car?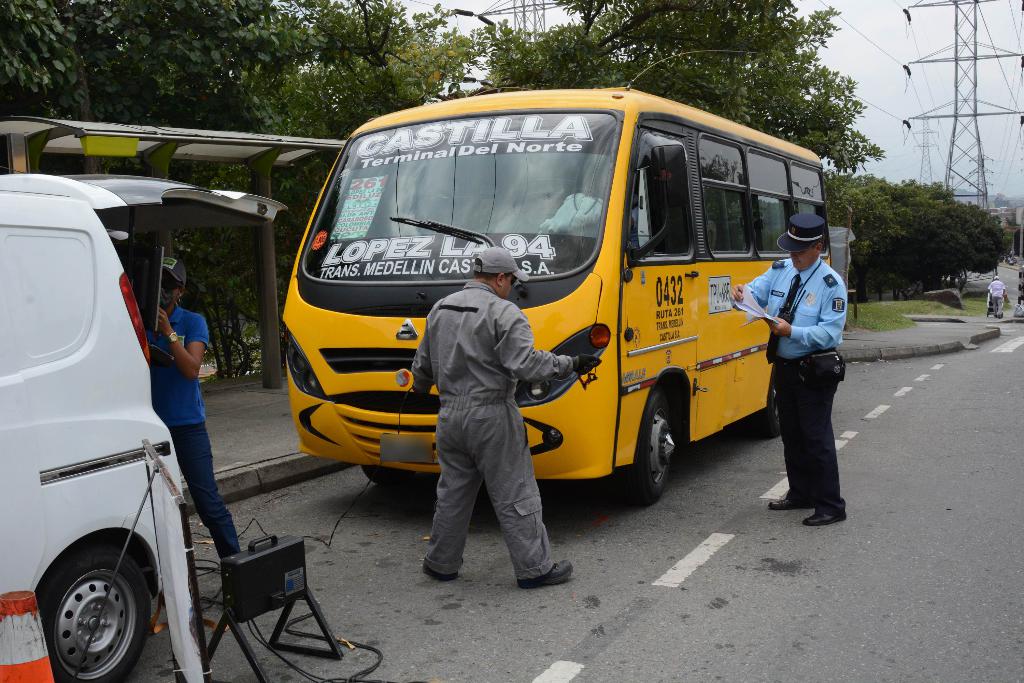
1, 176, 311, 682
